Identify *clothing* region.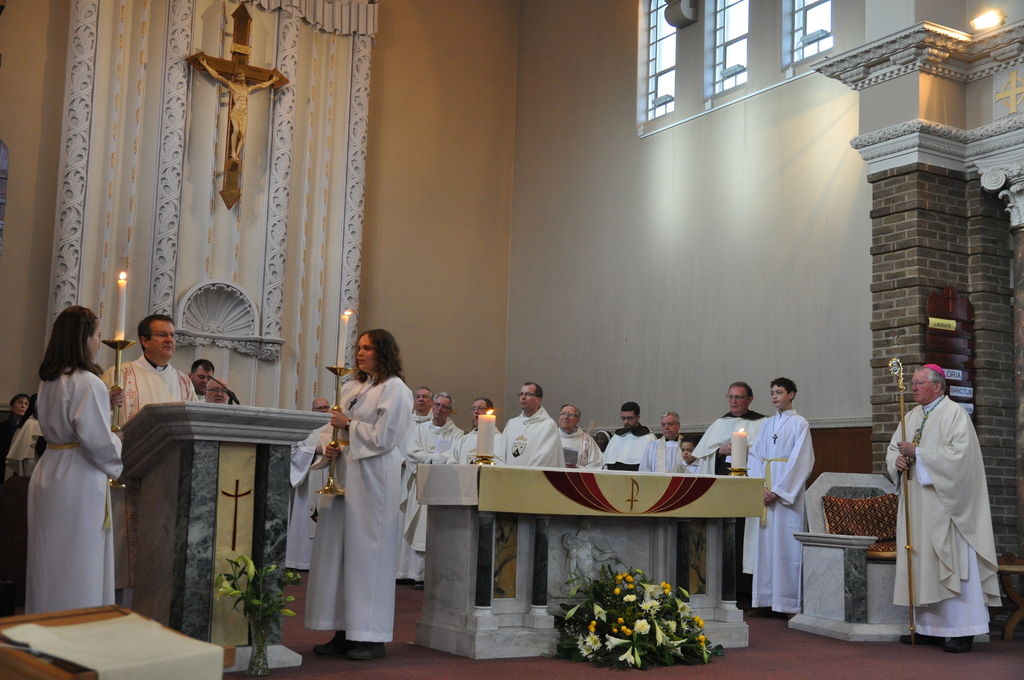
Region: 445,426,503,465.
